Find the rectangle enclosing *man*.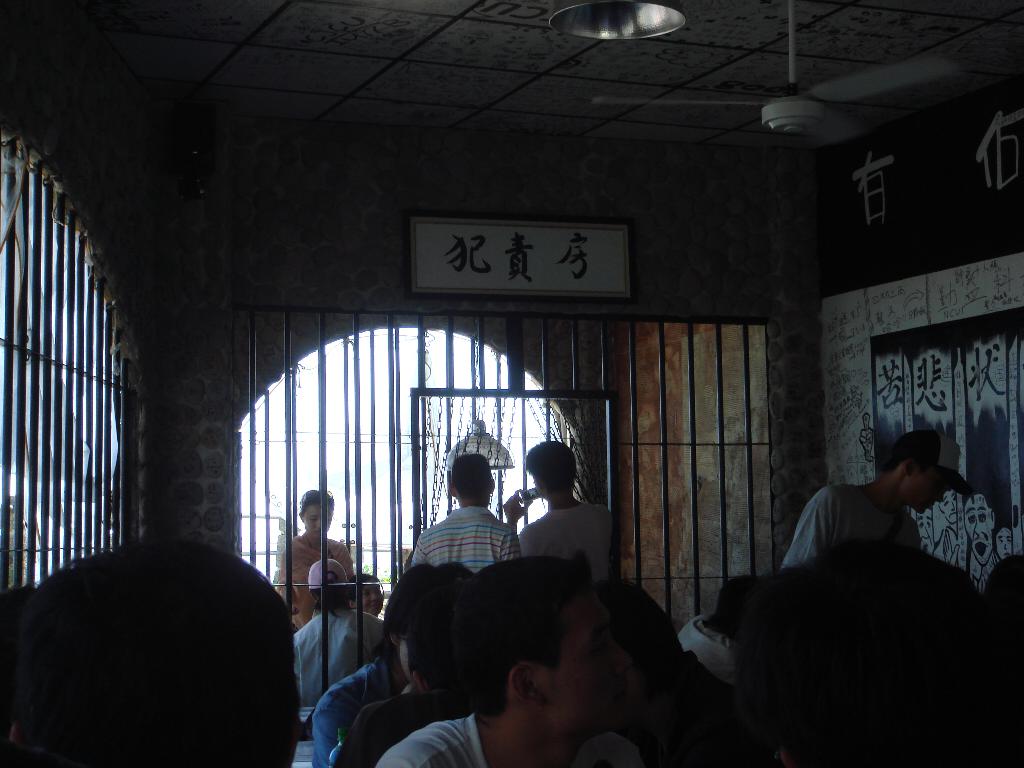
(left=504, top=440, right=619, bottom=581).
